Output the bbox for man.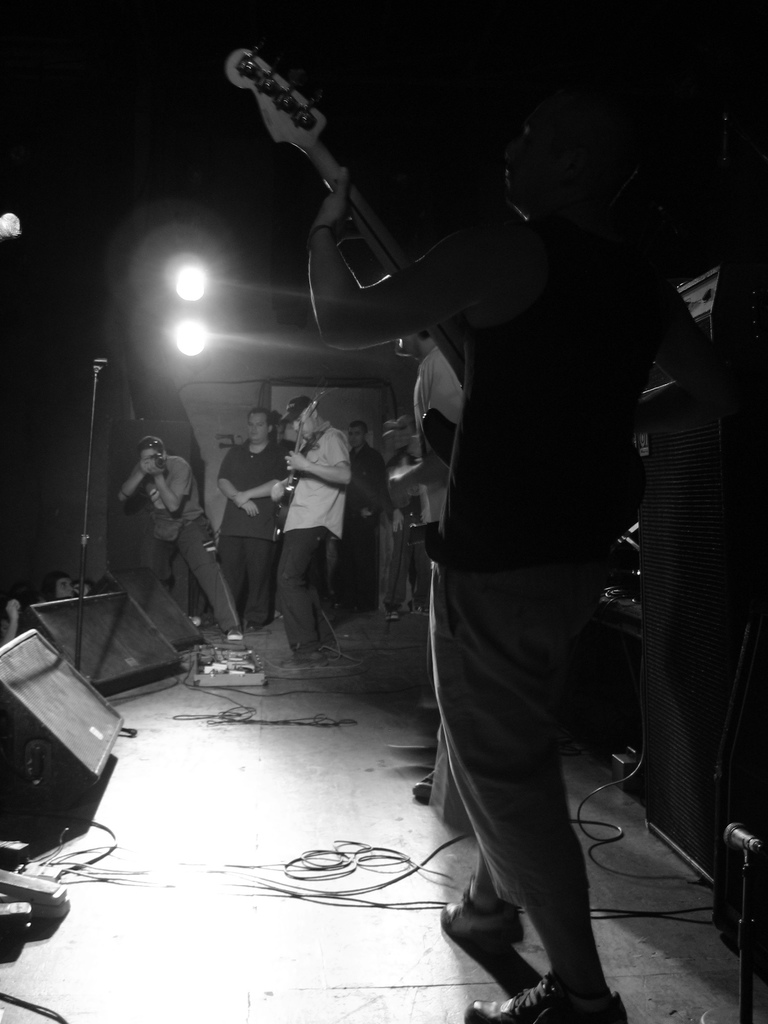
{"x1": 305, "y1": 97, "x2": 749, "y2": 1023}.
